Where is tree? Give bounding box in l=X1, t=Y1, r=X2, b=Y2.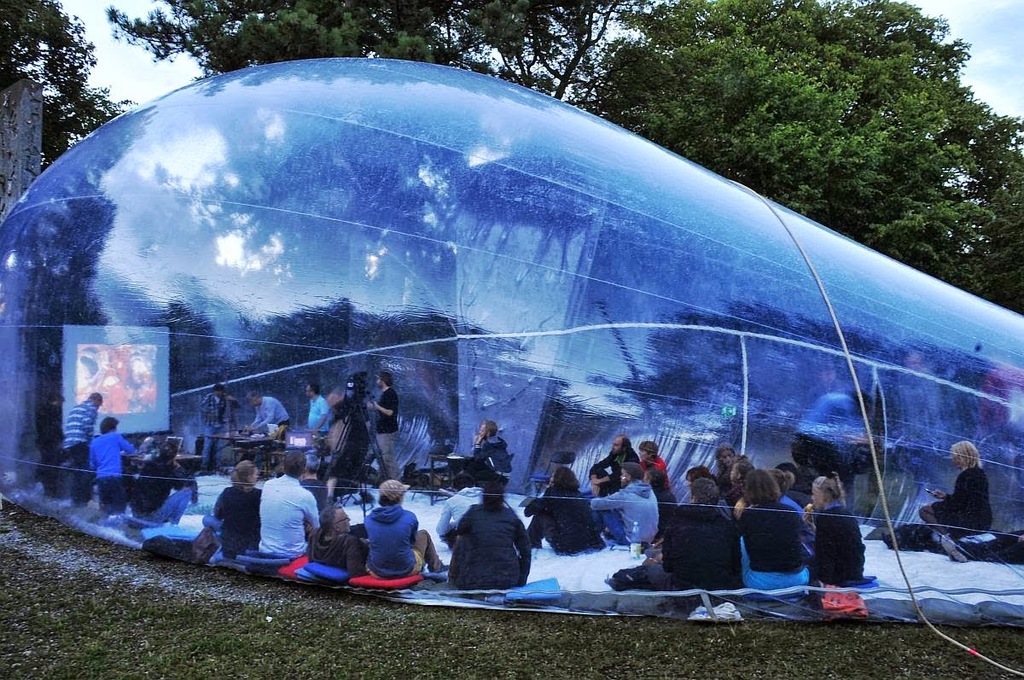
l=0, t=0, r=161, b=185.
